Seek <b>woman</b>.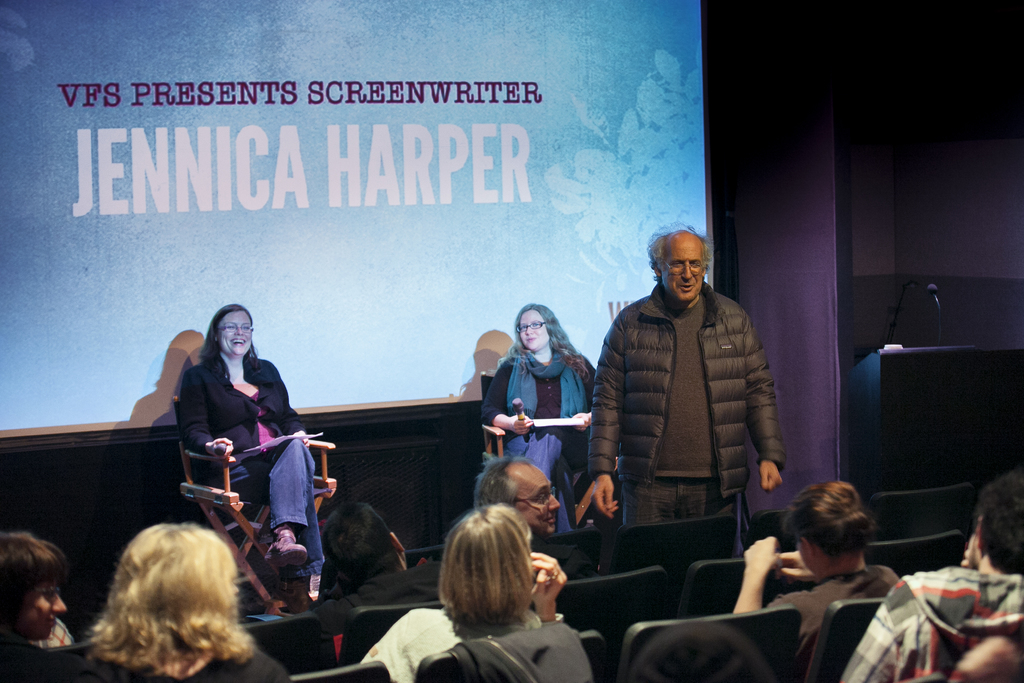
locate(65, 525, 289, 682).
